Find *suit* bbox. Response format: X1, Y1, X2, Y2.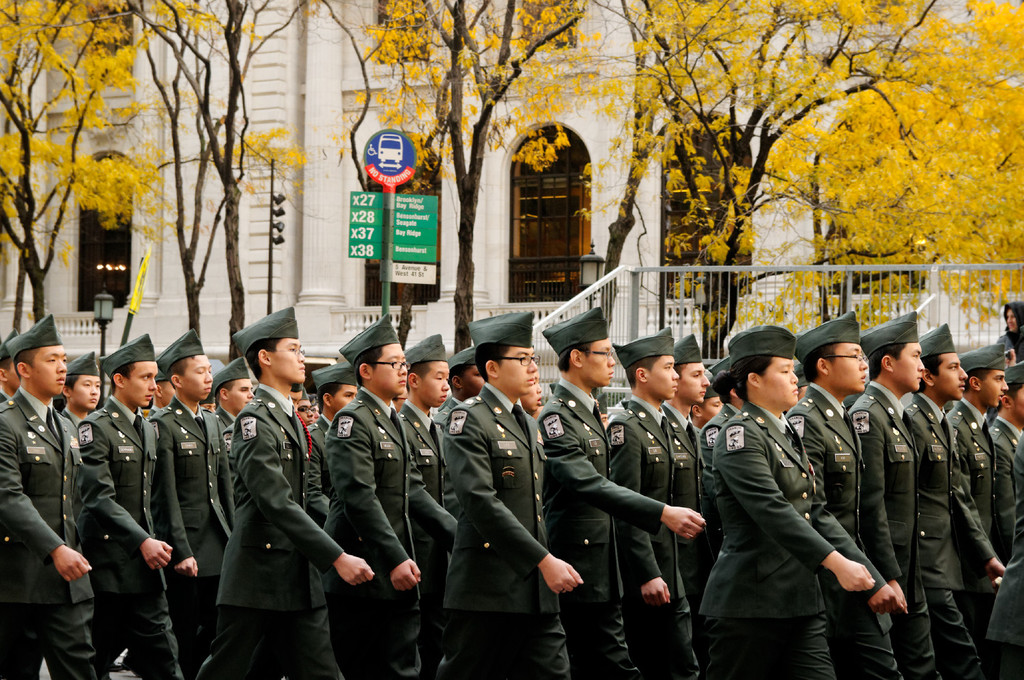
143, 391, 238, 679.
